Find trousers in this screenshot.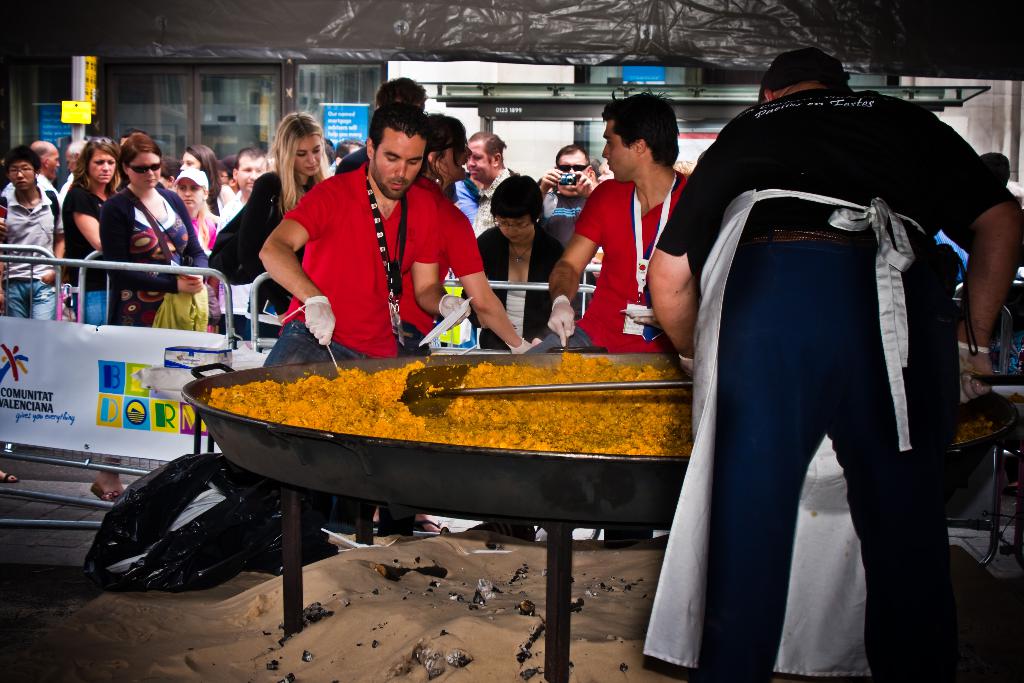
The bounding box for trousers is box=[531, 324, 597, 355].
